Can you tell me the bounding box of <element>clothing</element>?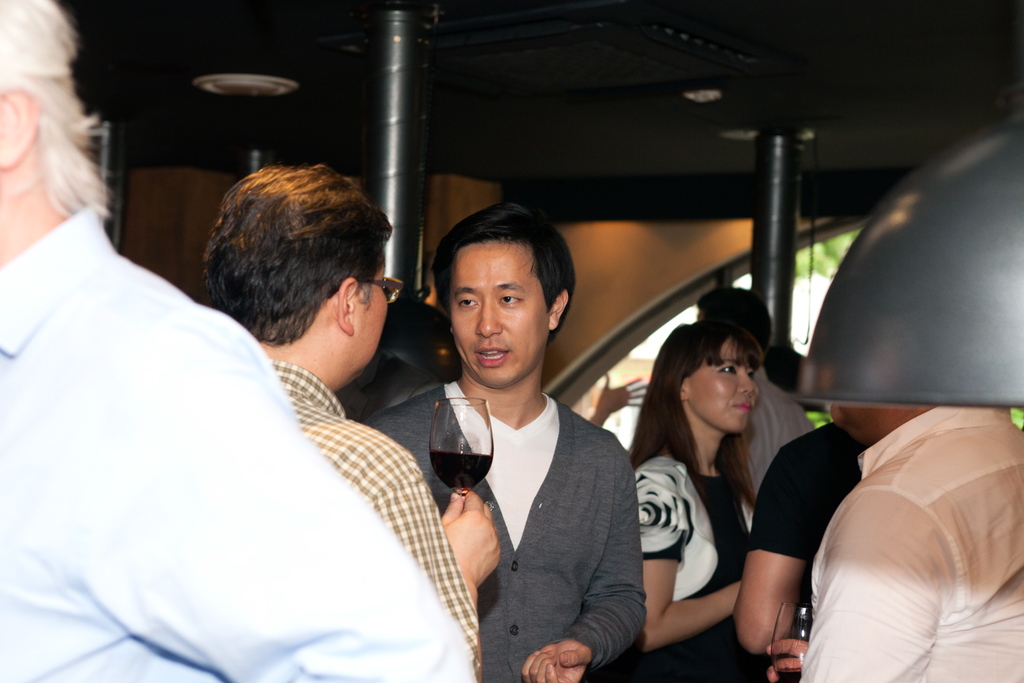
[634,454,760,682].
